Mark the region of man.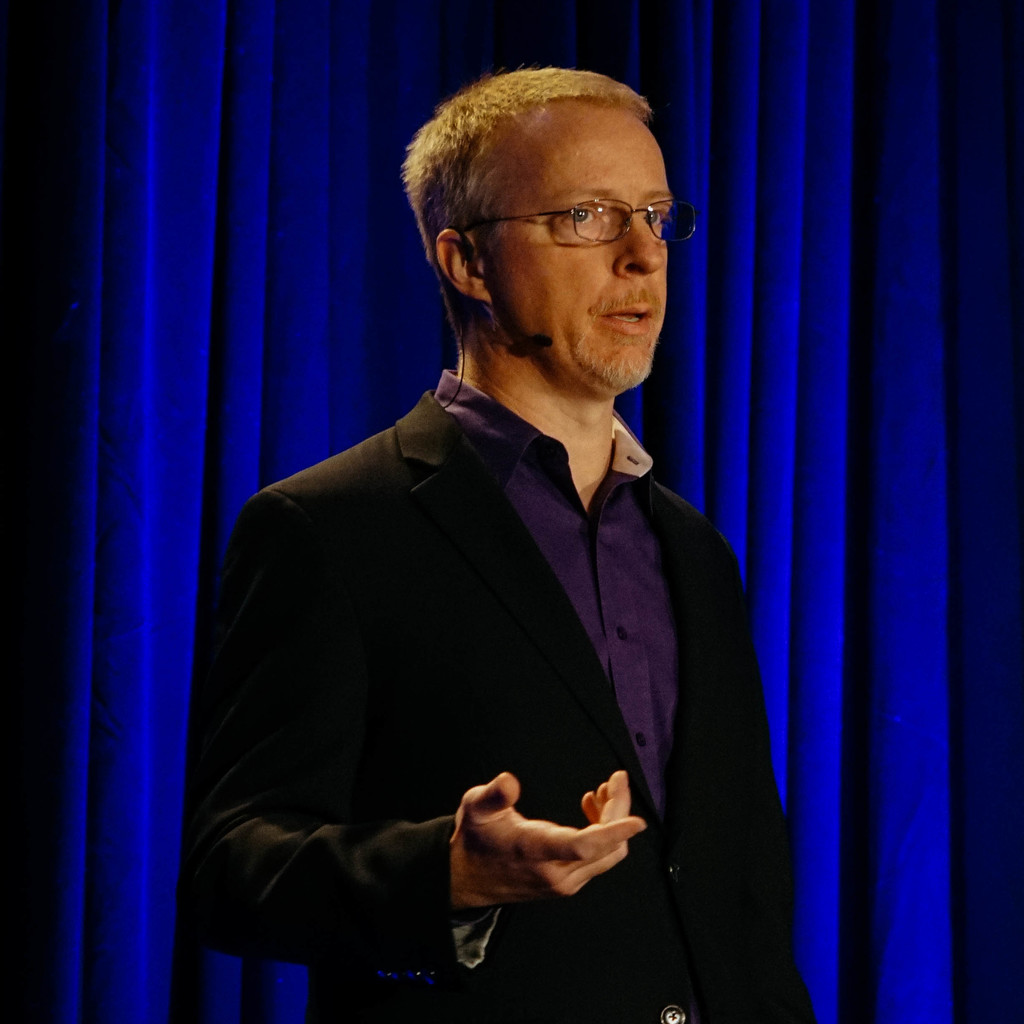
Region: 182 56 822 1003.
